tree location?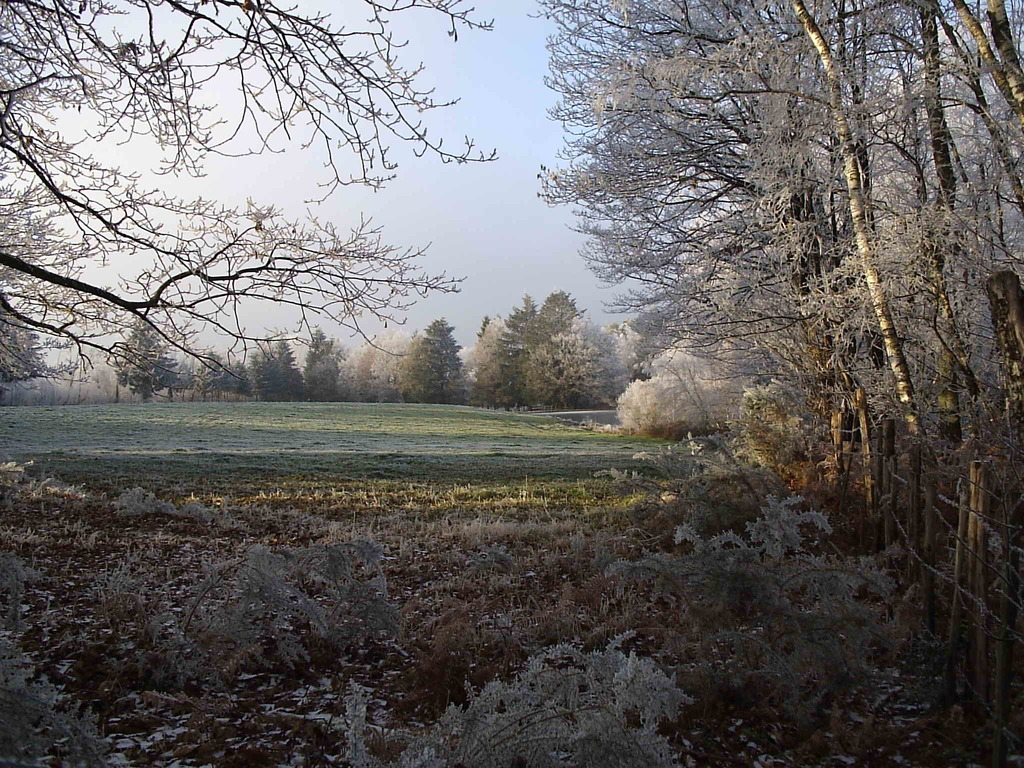
left=533, top=0, right=1020, bottom=581
